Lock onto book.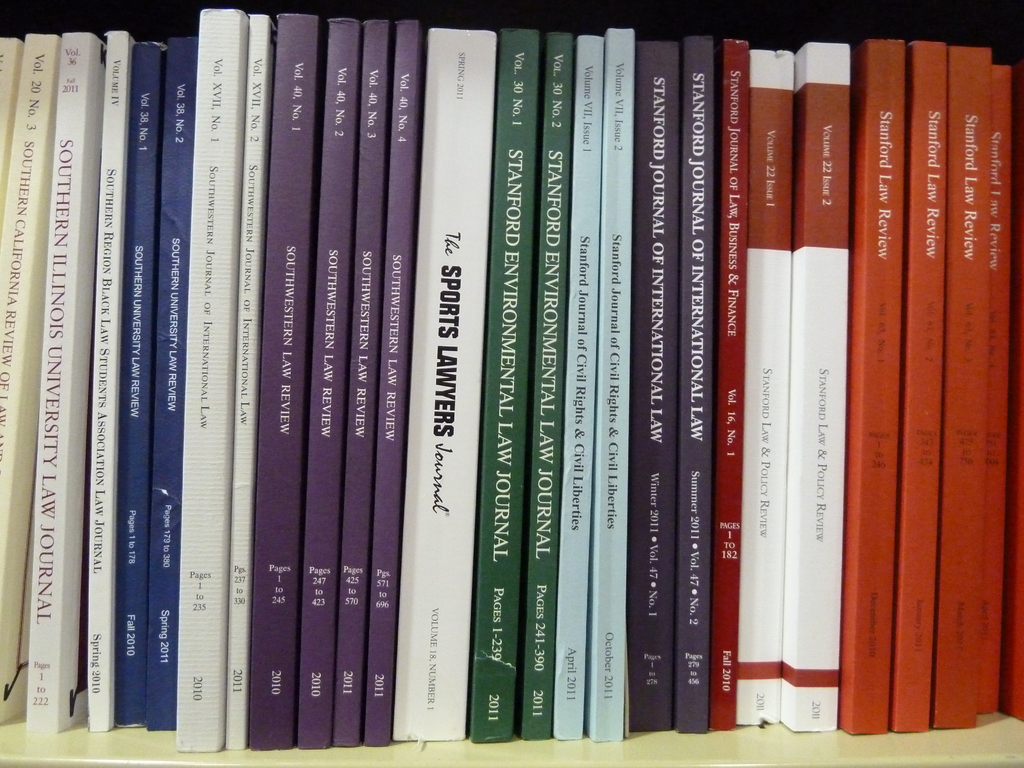
Locked: x1=551 y1=25 x2=589 y2=743.
